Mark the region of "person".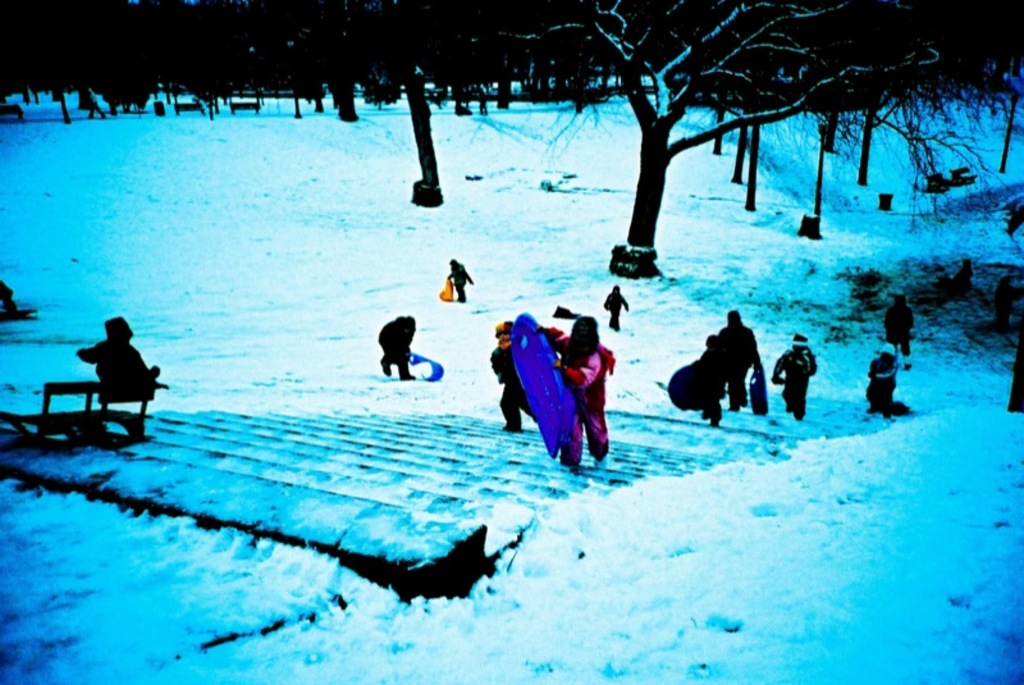
Region: bbox=(712, 306, 768, 414).
